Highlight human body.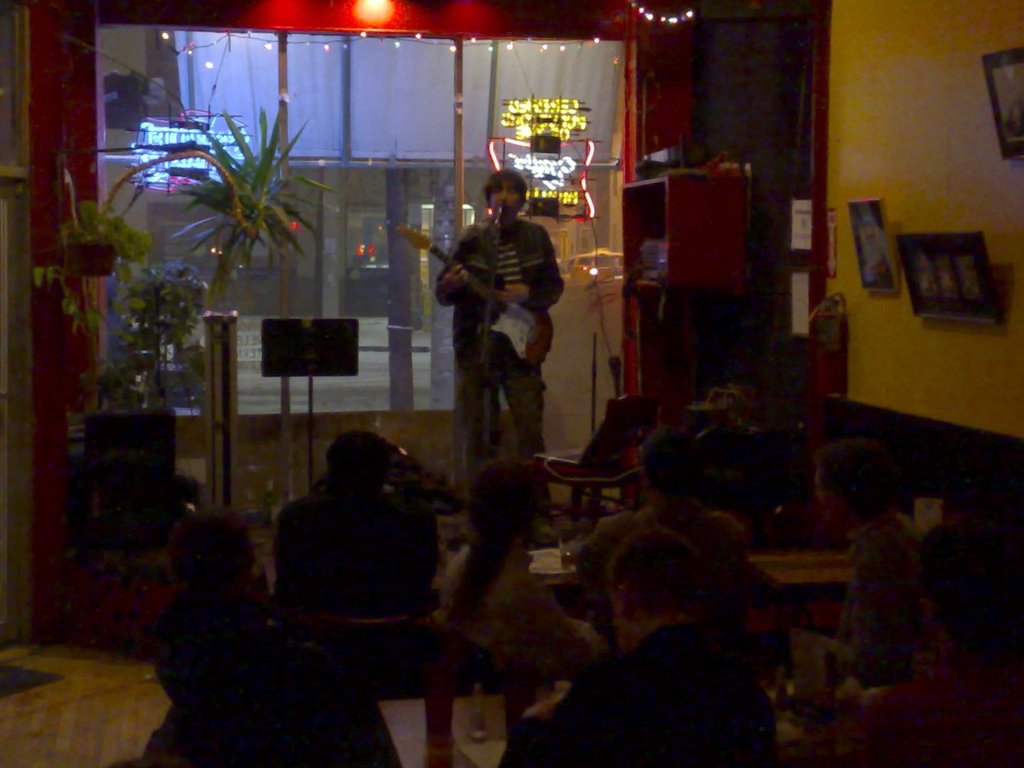
Highlighted region: left=266, top=431, right=432, bottom=609.
